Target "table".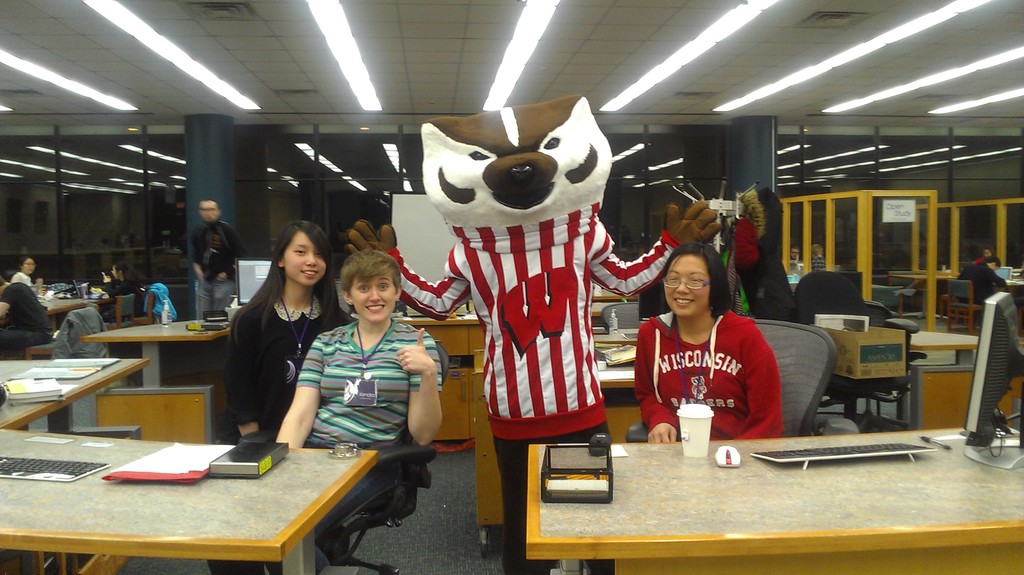
Target region: rect(81, 295, 245, 437).
